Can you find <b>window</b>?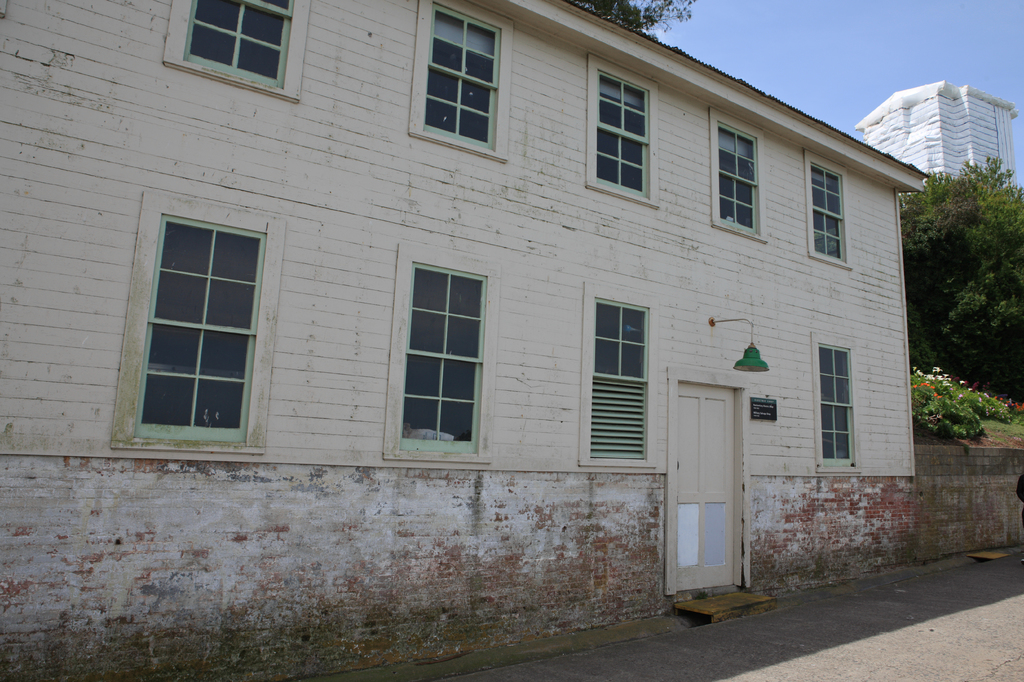
Yes, bounding box: region(181, 0, 296, 88).
